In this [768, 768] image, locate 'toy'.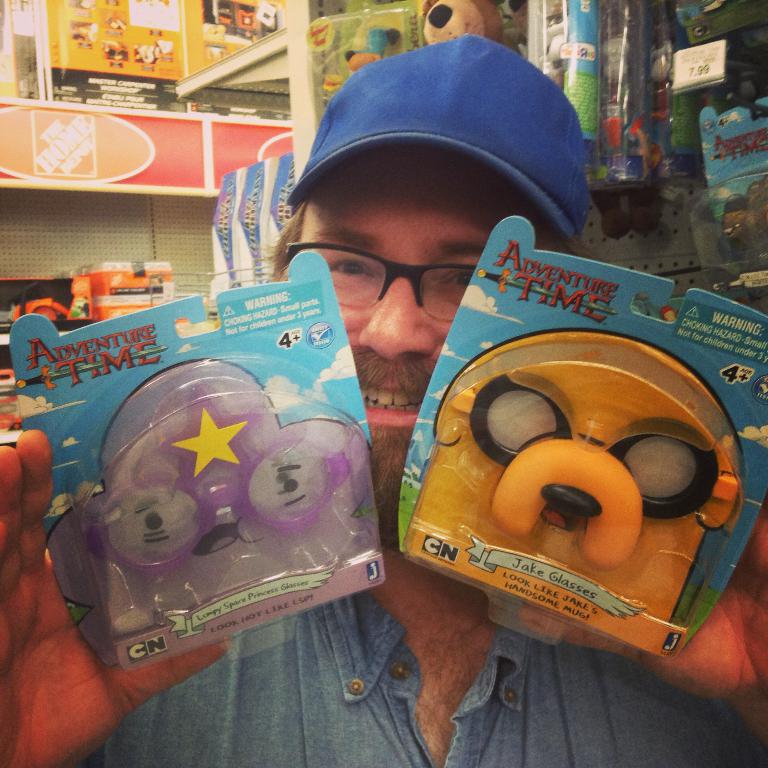
Bounding box: 343:24:403:73.
